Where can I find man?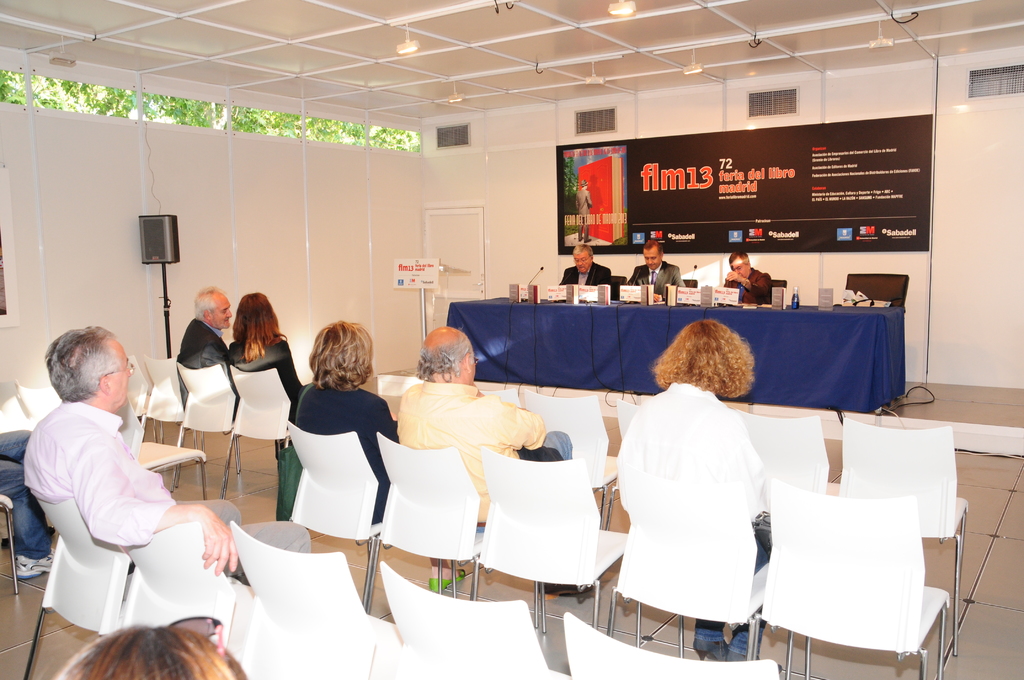
You can find it at [left=575, top=180, right=593, bottom=243].
